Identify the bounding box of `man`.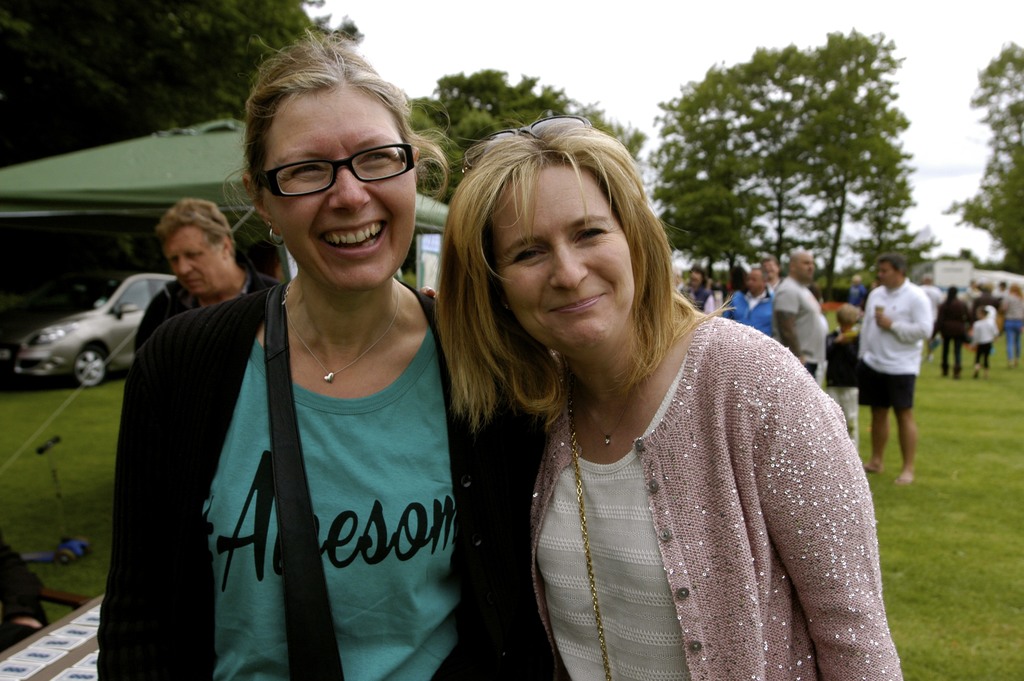
crop(855, 247, 952, 476).
